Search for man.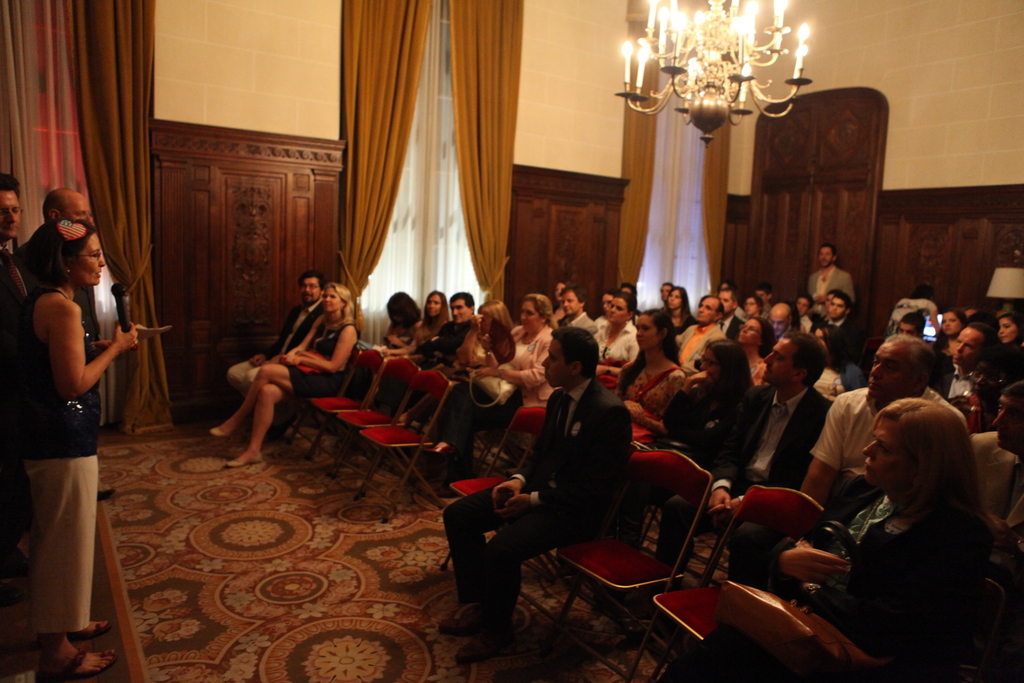
Found at bbox=[671, 293, 732, 366].
